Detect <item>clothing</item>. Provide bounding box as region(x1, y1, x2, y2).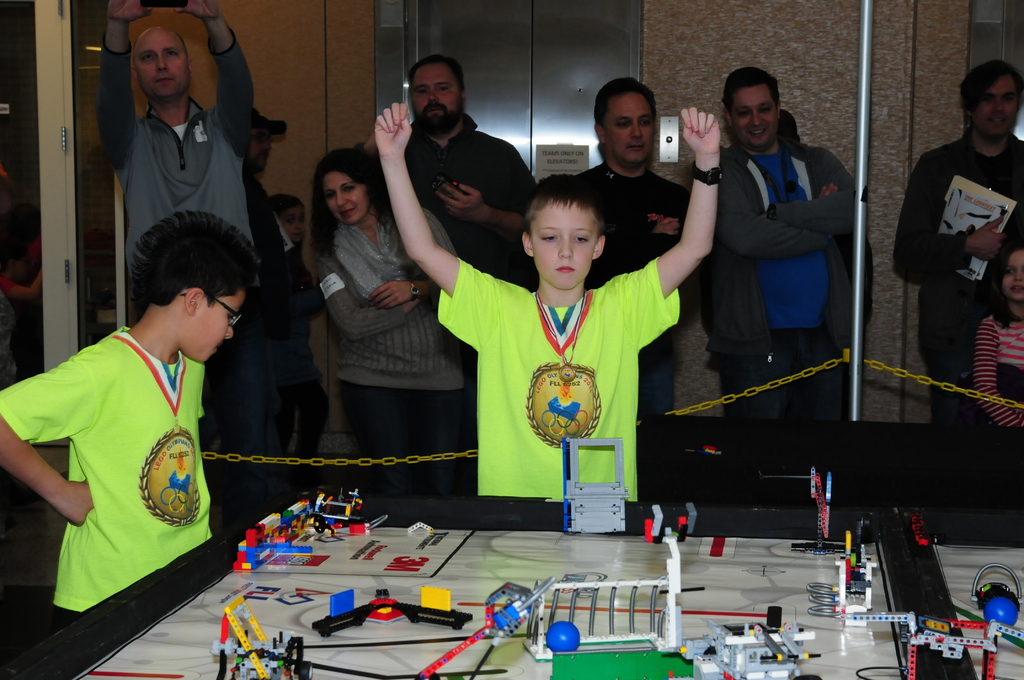
region(94, 8, 272, 268).
